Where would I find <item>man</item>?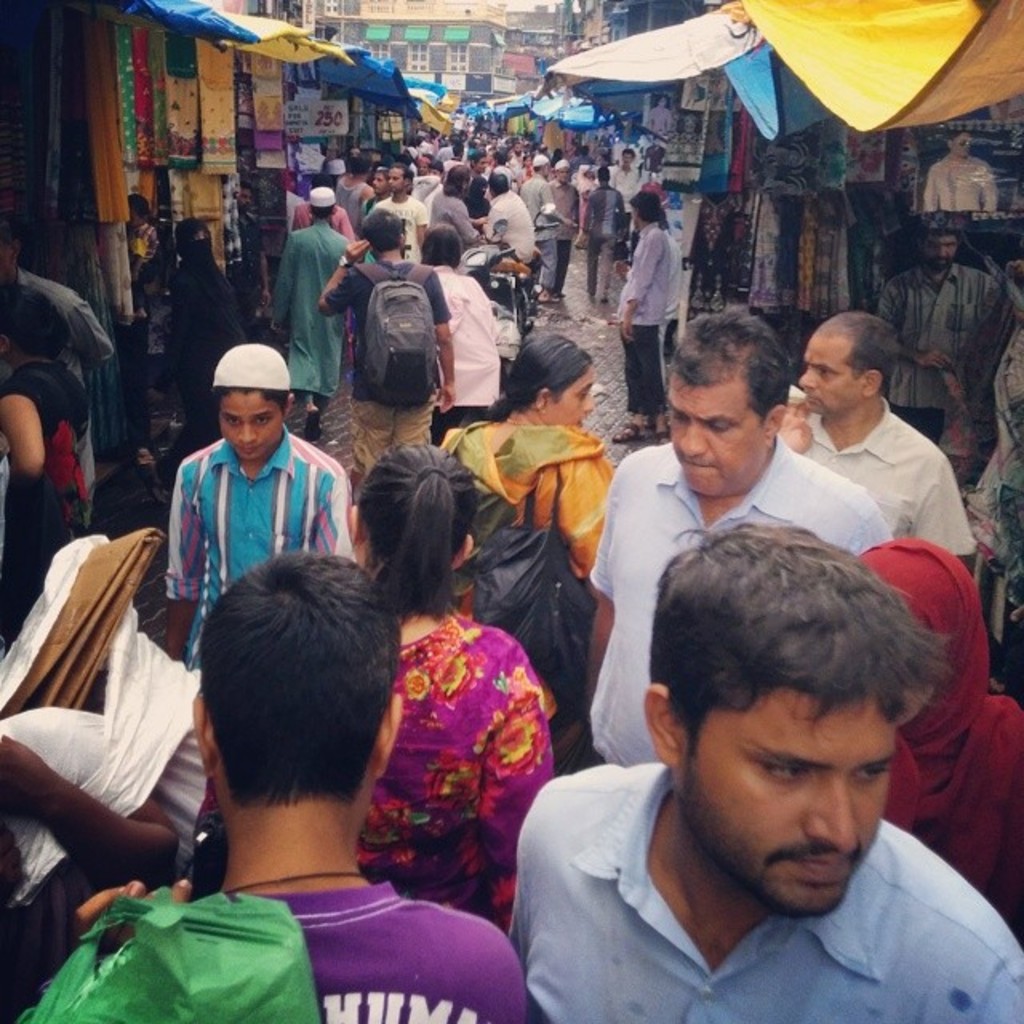
At <region>781, 315, 971, 570</region>.
